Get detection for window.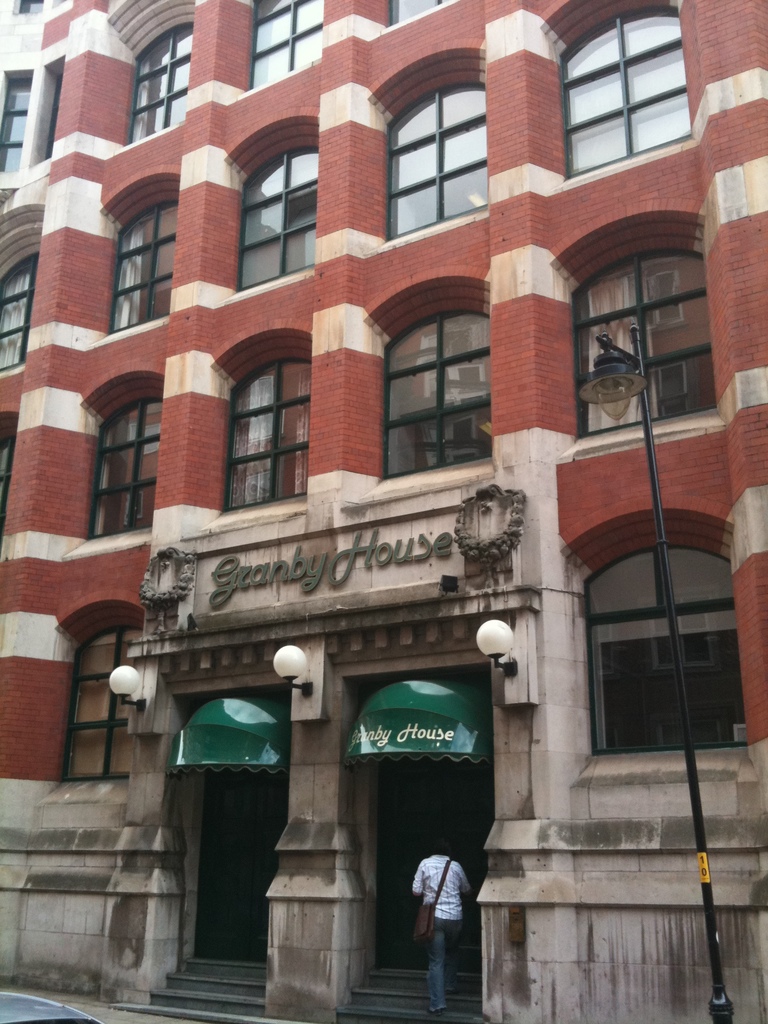
Detection: locate(558, 15, 682, 175).
